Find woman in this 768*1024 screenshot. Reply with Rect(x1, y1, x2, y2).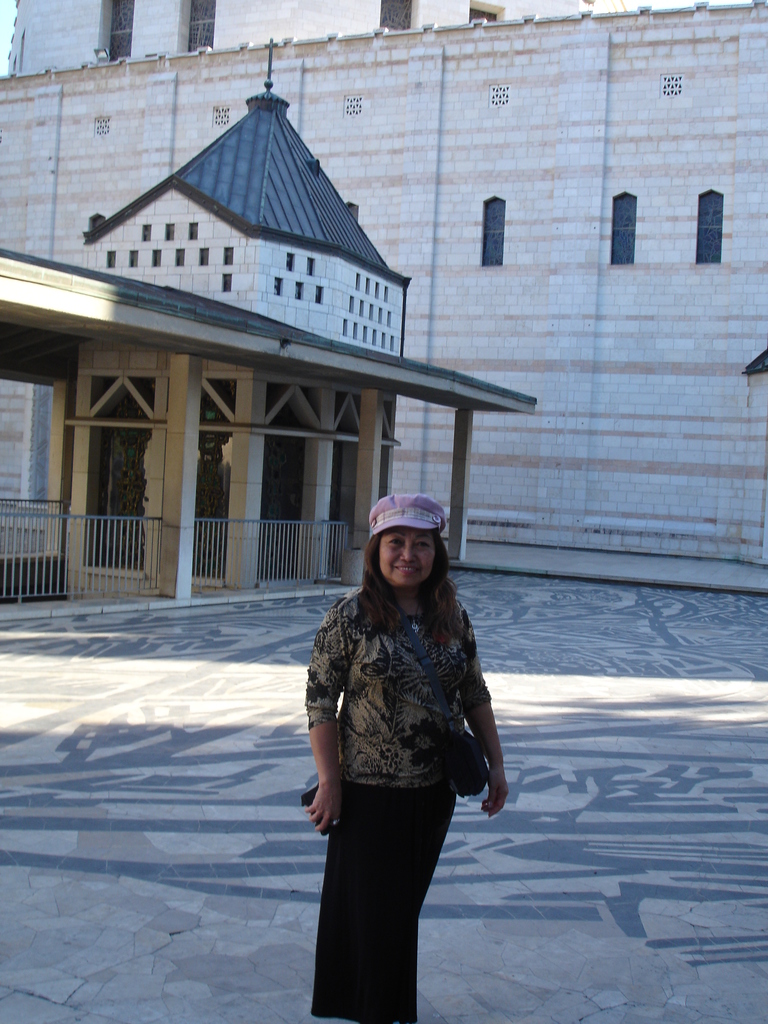
Rect(300, 467, 501, 1023).
